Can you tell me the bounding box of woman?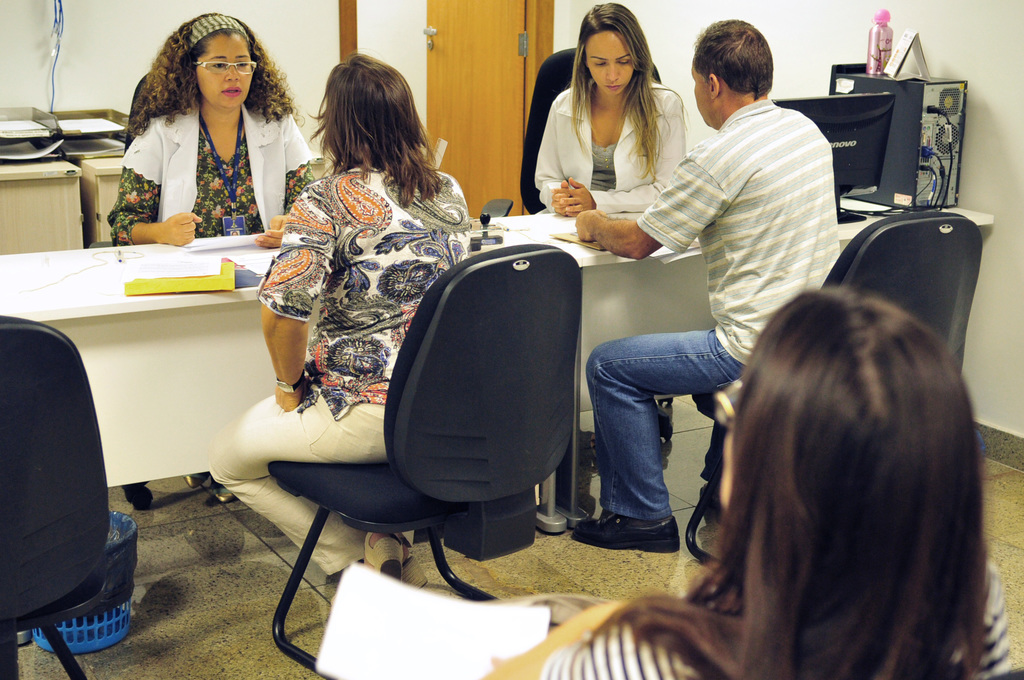
107/10/317/505.
